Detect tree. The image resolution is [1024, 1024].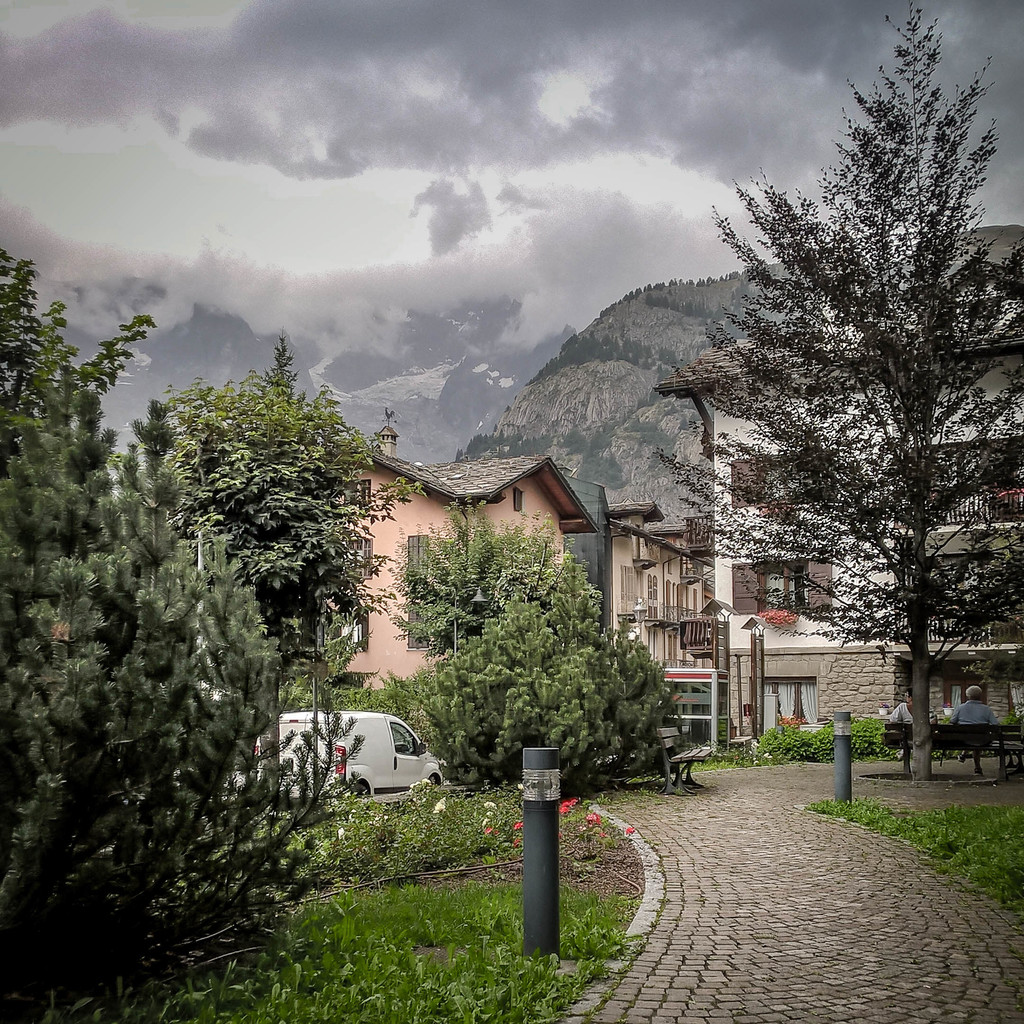
642/89/1002/794.
